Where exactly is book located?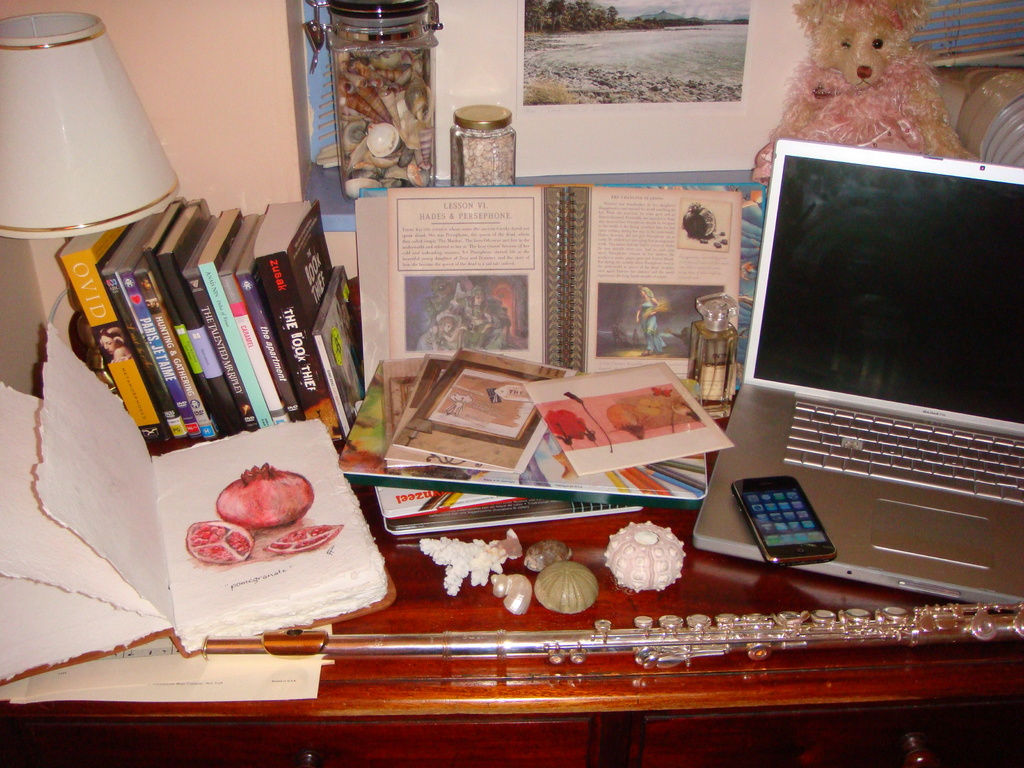
Its bounding box is rect(354, 184, 747, 414).
